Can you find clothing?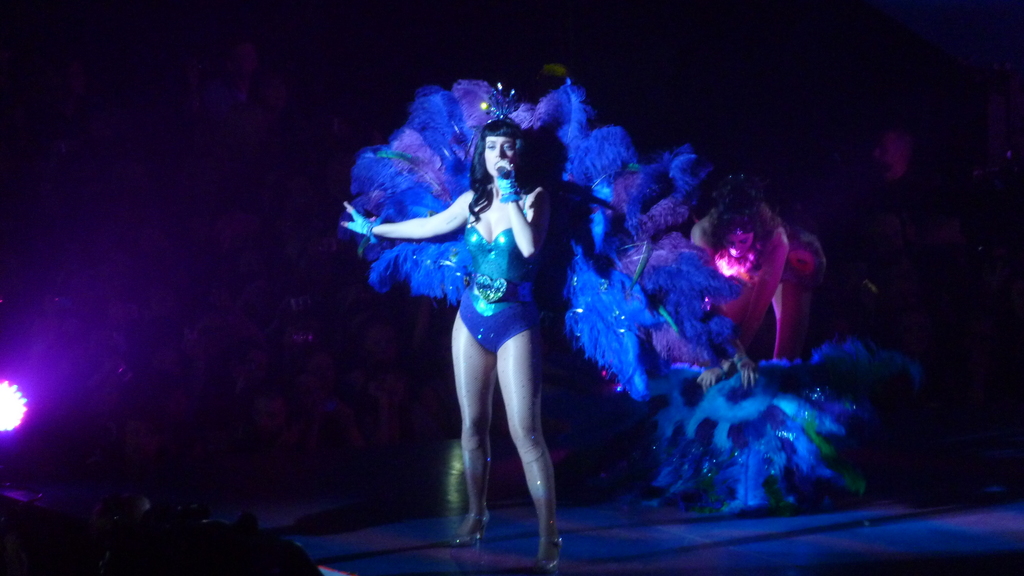
Yes, bounding box: 451,210,543,355.
